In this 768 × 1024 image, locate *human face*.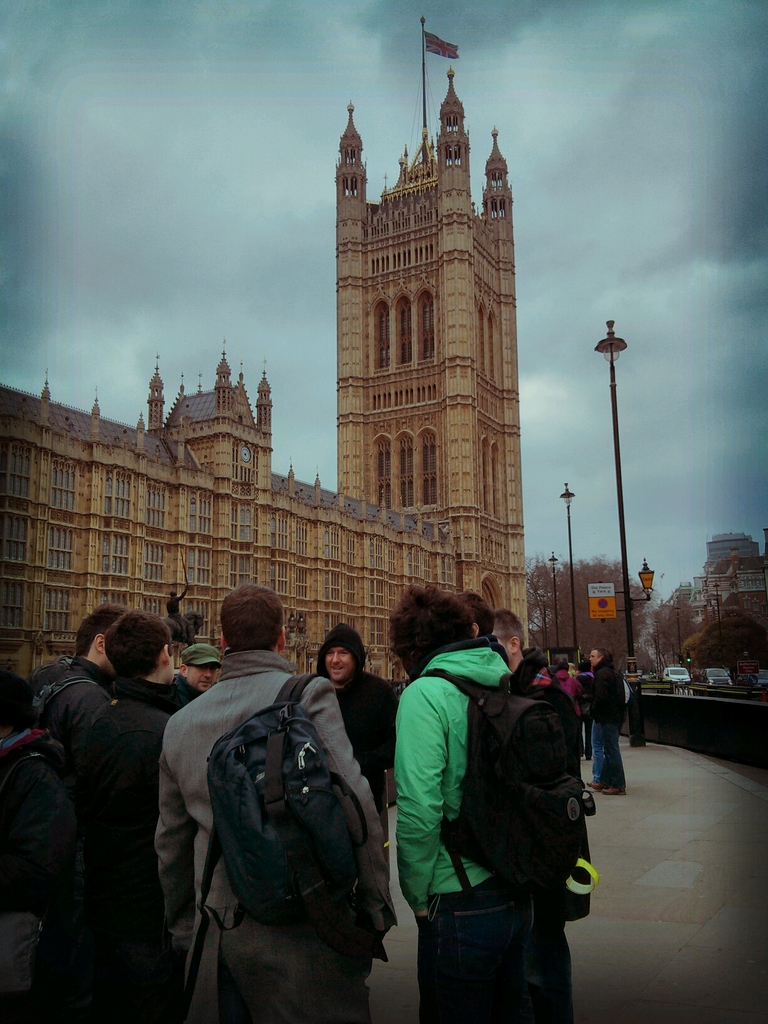
Bounding box: 325 645 351 680.
